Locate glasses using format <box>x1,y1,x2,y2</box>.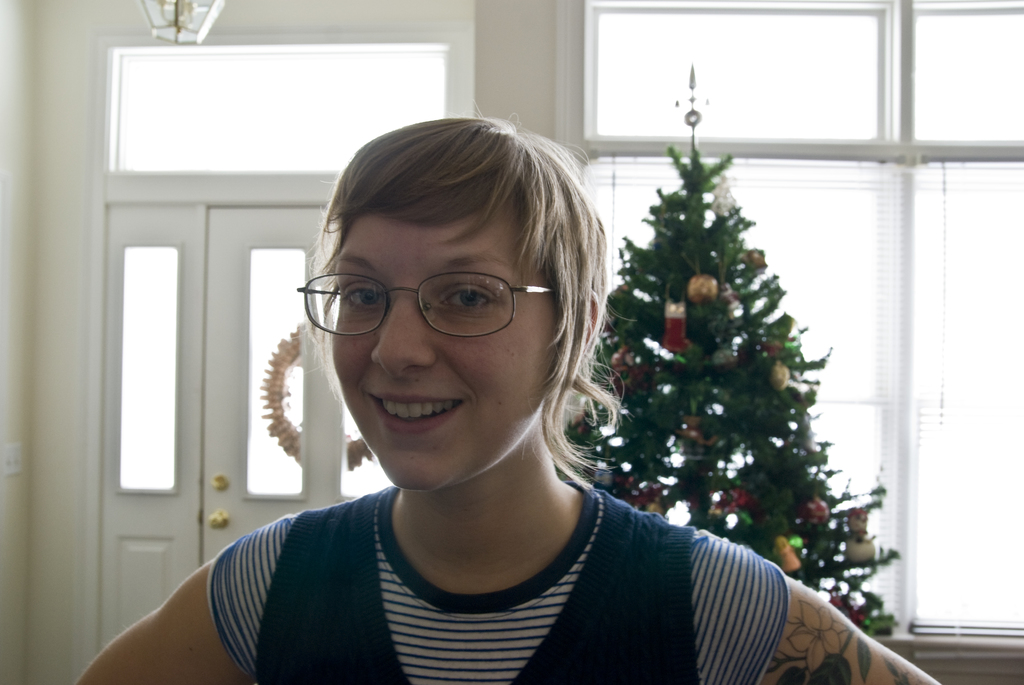
<box>303,260,559,349</box>.
